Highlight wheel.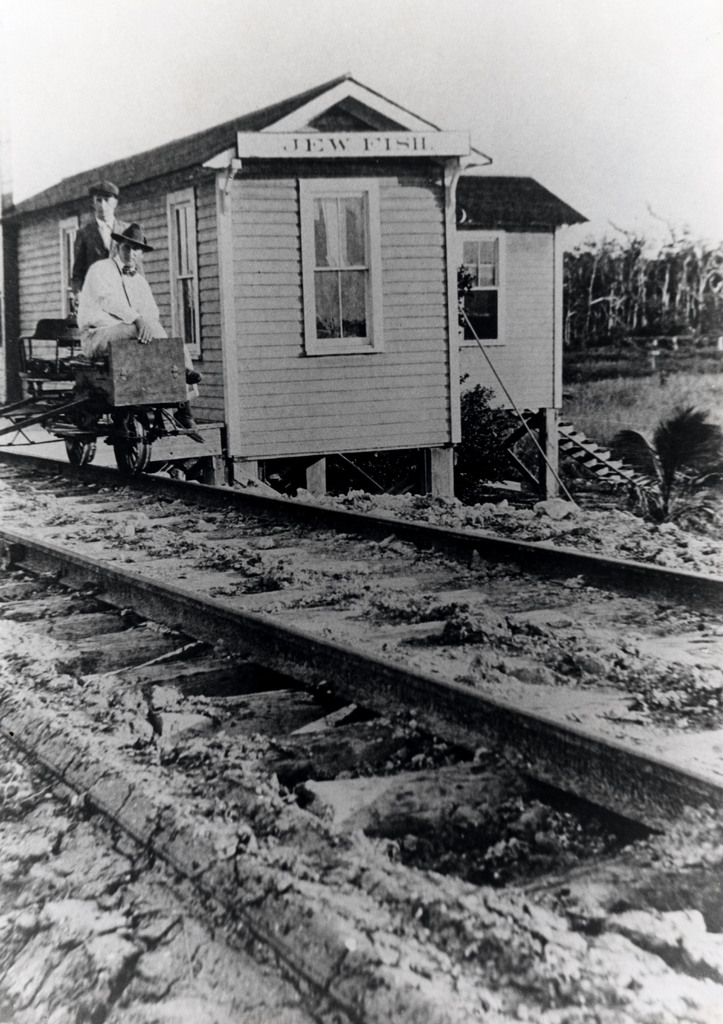
Highlighted region: 113 410 152 473.
